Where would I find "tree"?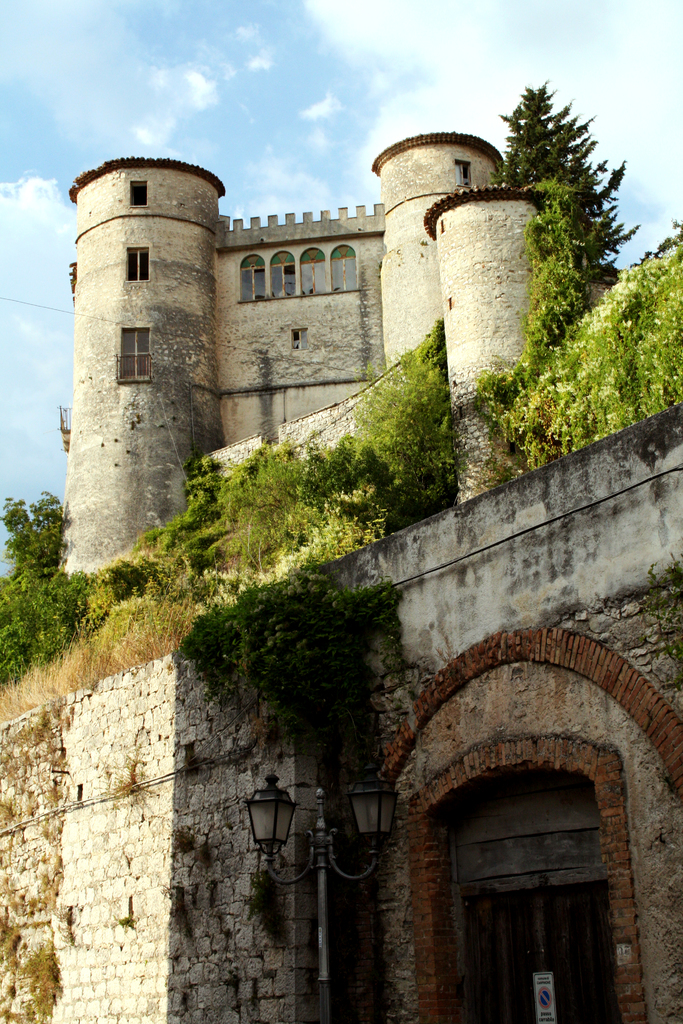
At bbox(0, 494, 136, 660).
